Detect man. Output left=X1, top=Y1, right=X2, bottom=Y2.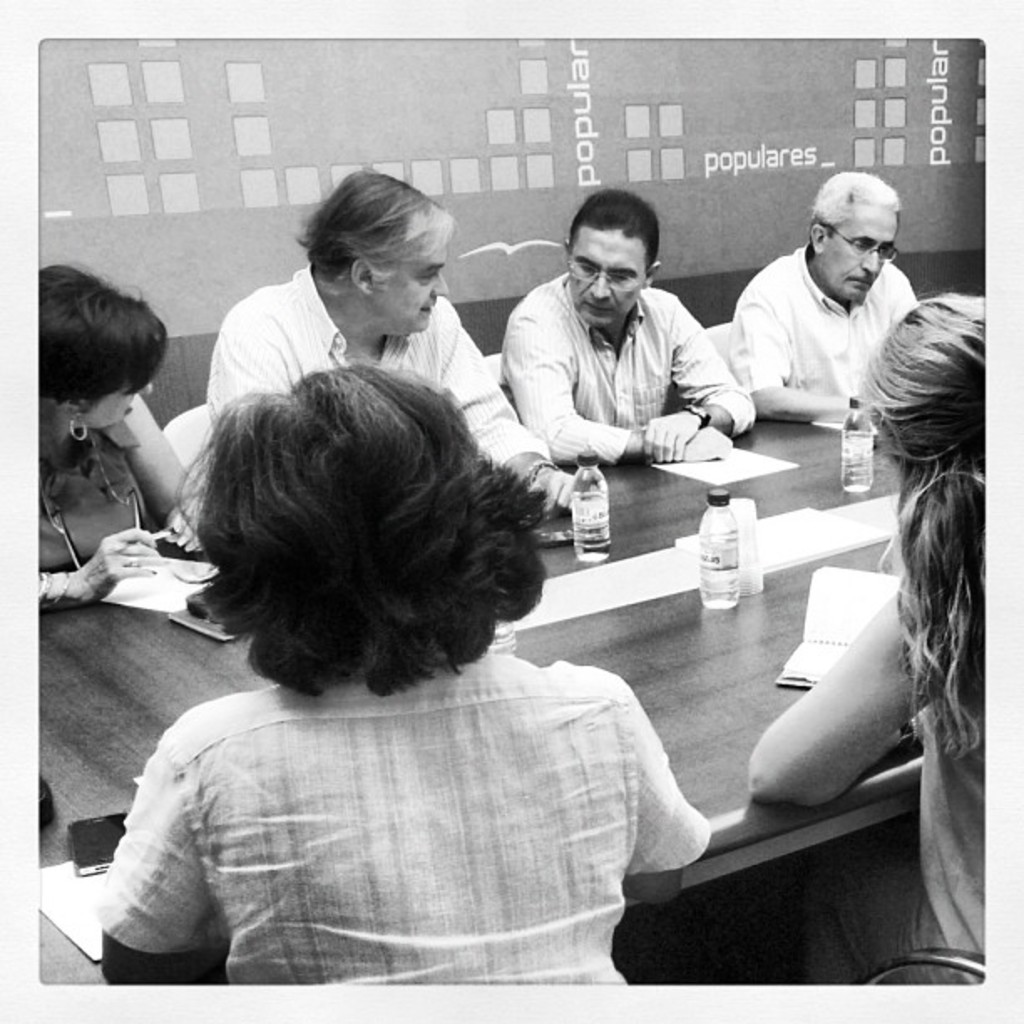
left=497, top=181, right=755, bottom=463.
